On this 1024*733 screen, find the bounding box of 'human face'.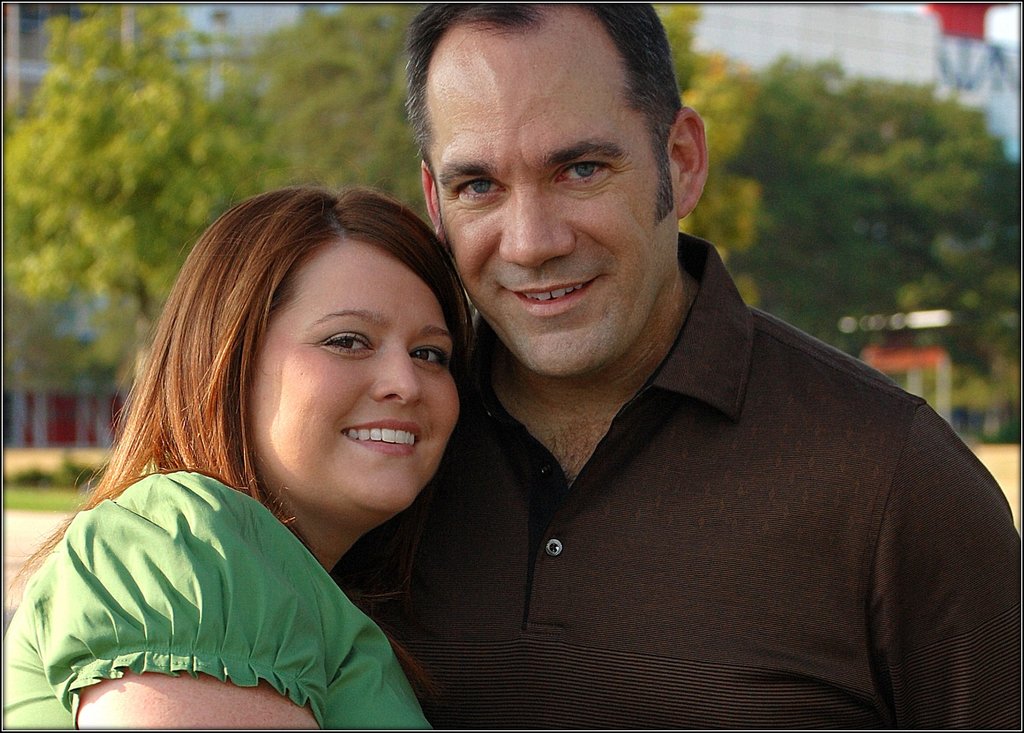
Bounding box: region(428, 0, 678, 376).
